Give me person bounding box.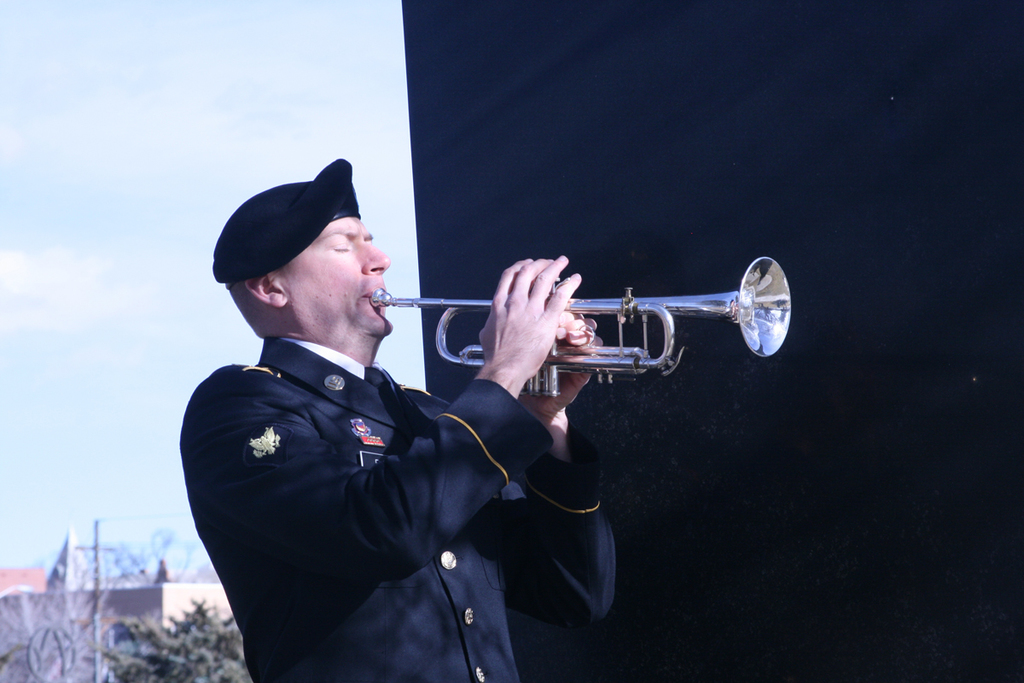
172/177/541/677.
